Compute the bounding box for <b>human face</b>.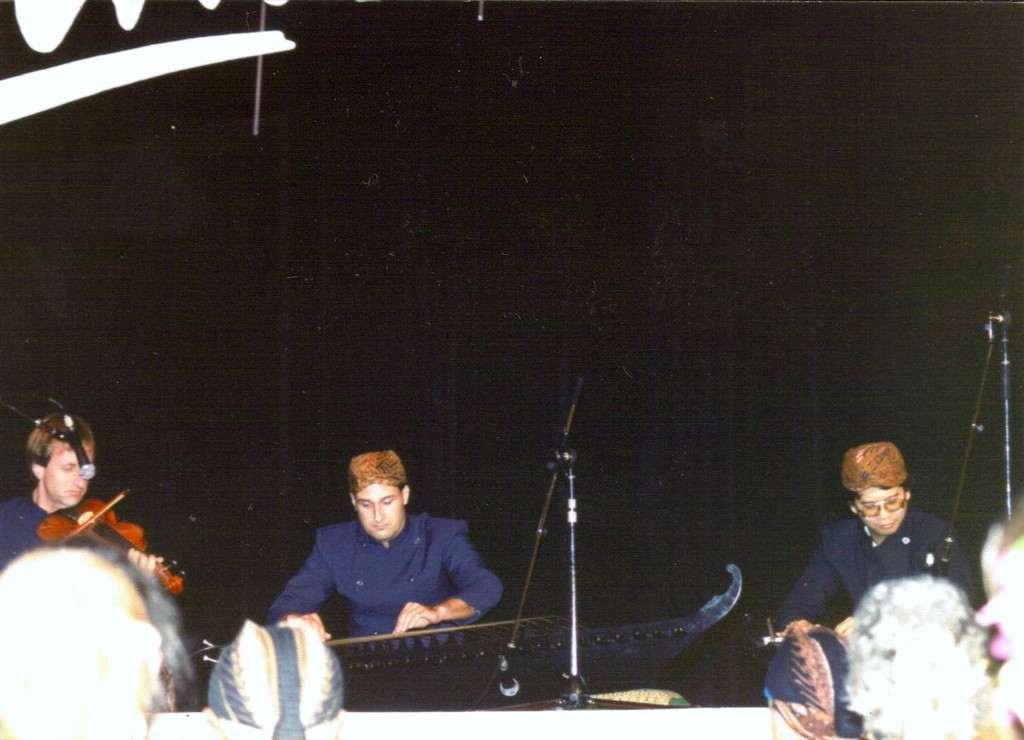
<box>42,441,92,507</box>.
